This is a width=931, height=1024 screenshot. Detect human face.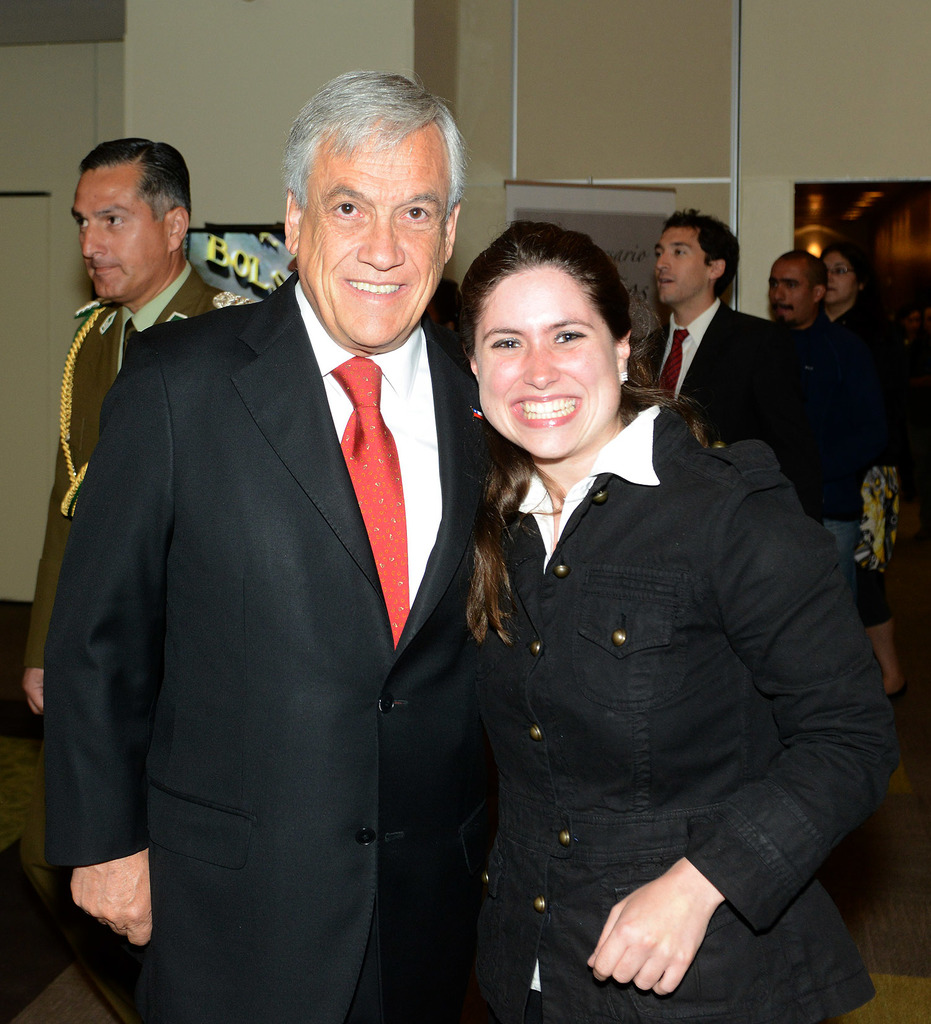
{"left": 829, "top": 258, "right": 852, "bottom": 303}.
